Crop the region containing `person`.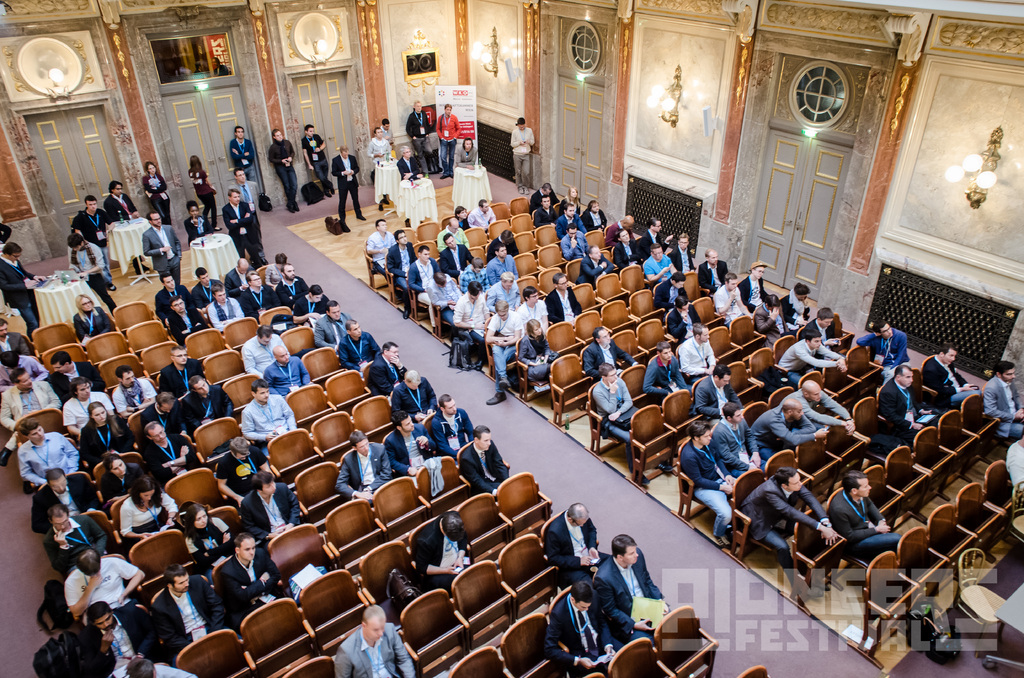
Crop region: x1=0 y1=242 x2=47 y2=334.
